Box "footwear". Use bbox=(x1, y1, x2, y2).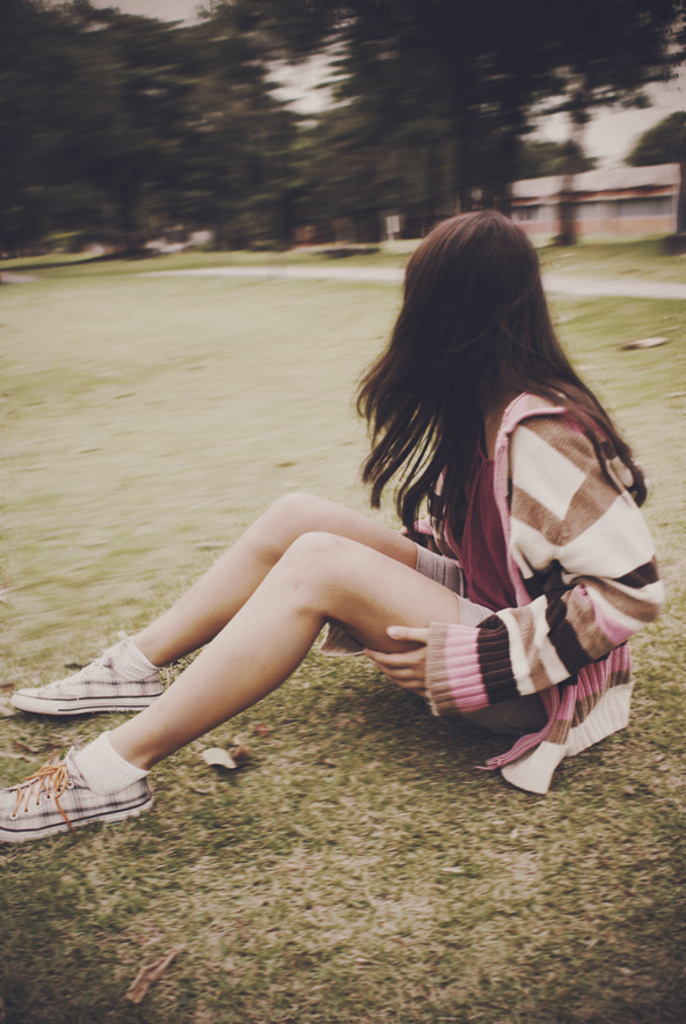
bbox=(0, 746, 156, 850).
